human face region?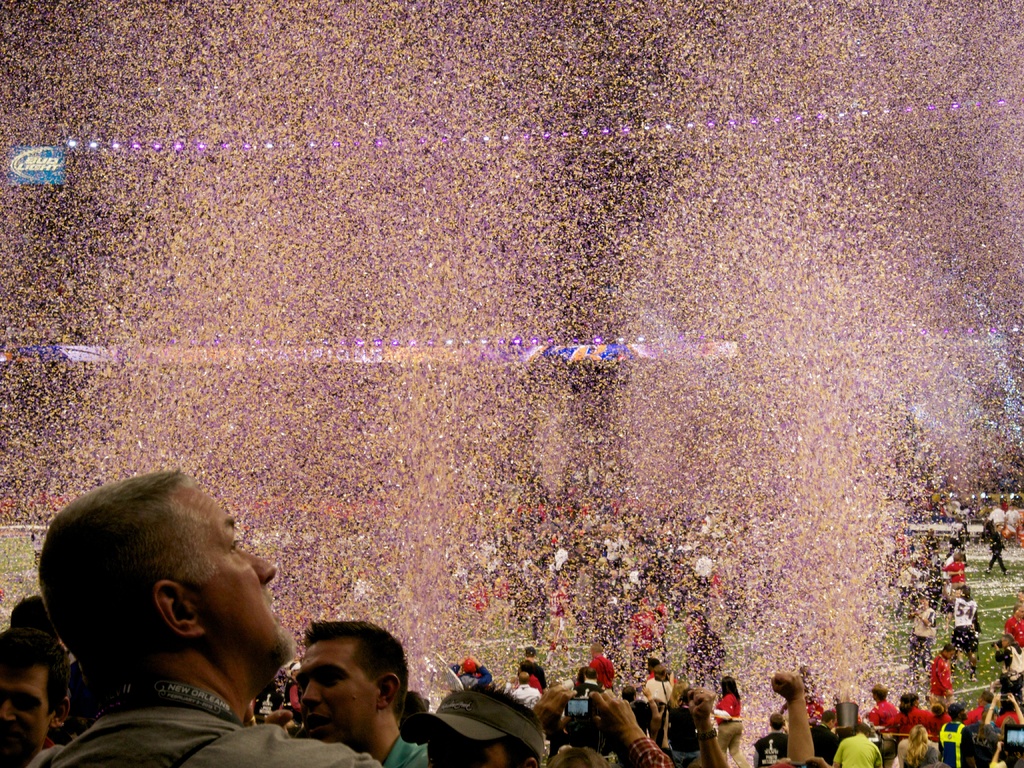
[left=185, top=485, right=296, bottom=675]
